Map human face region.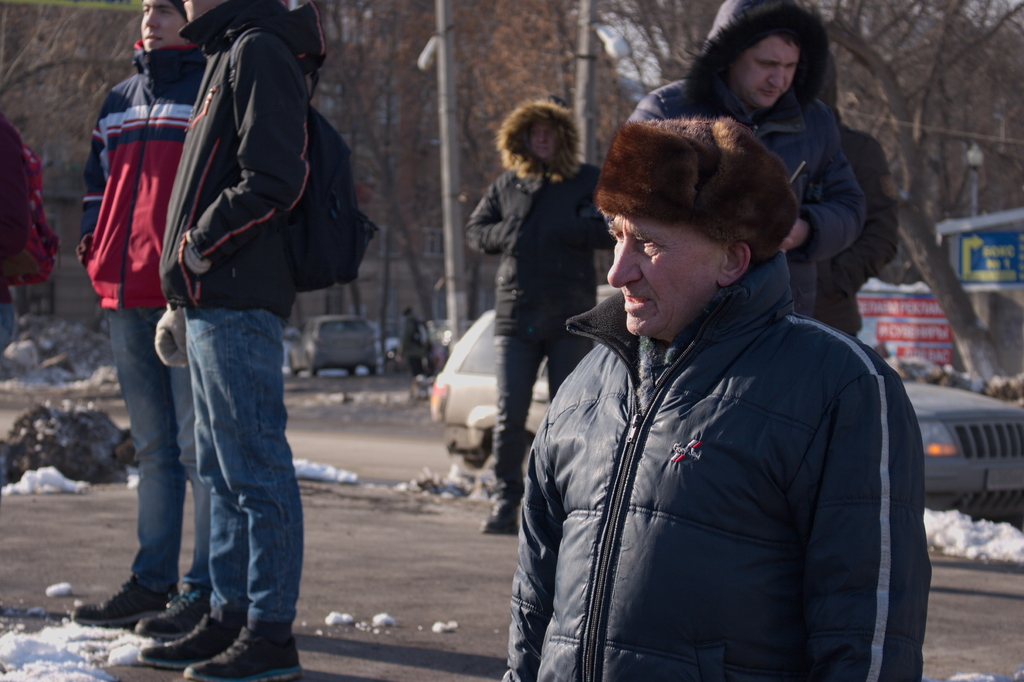
Mapped to pyautogui.locateOnScreen(738, 36, 796, 115).
